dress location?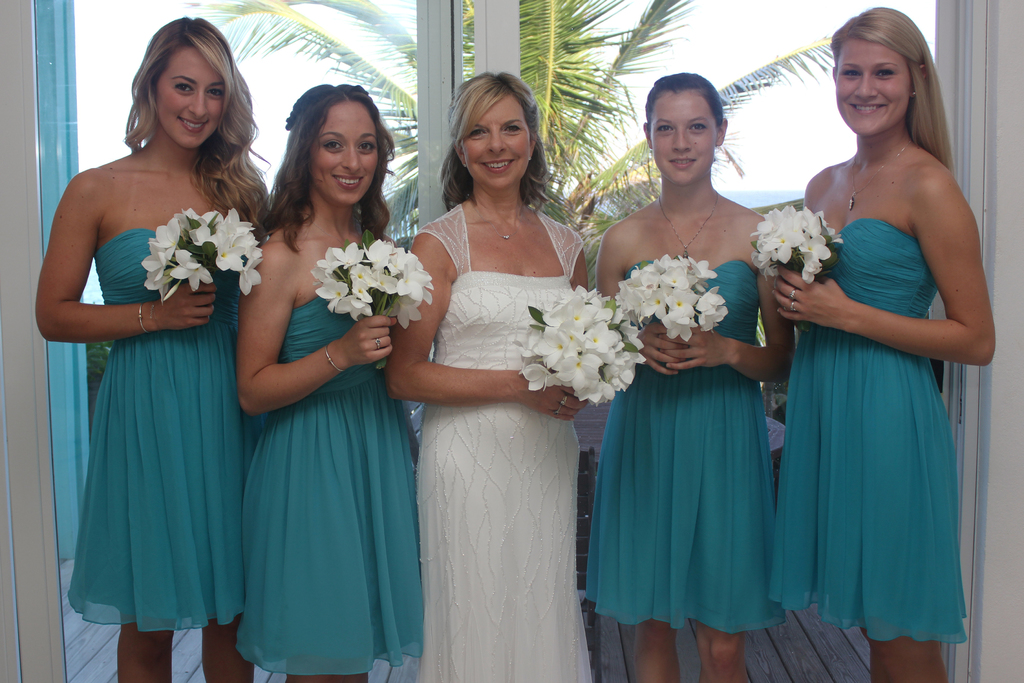
<region>67, 229, 262, 630</region>
